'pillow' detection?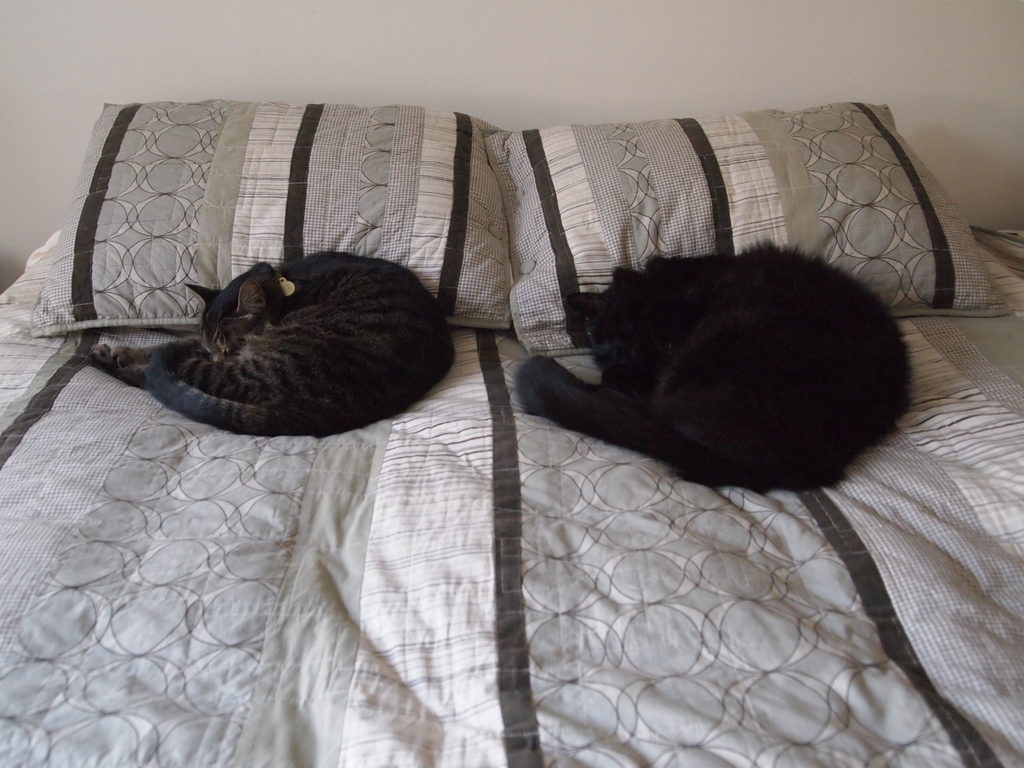
(x1=0, y1=99, x2=528, y2=331)
